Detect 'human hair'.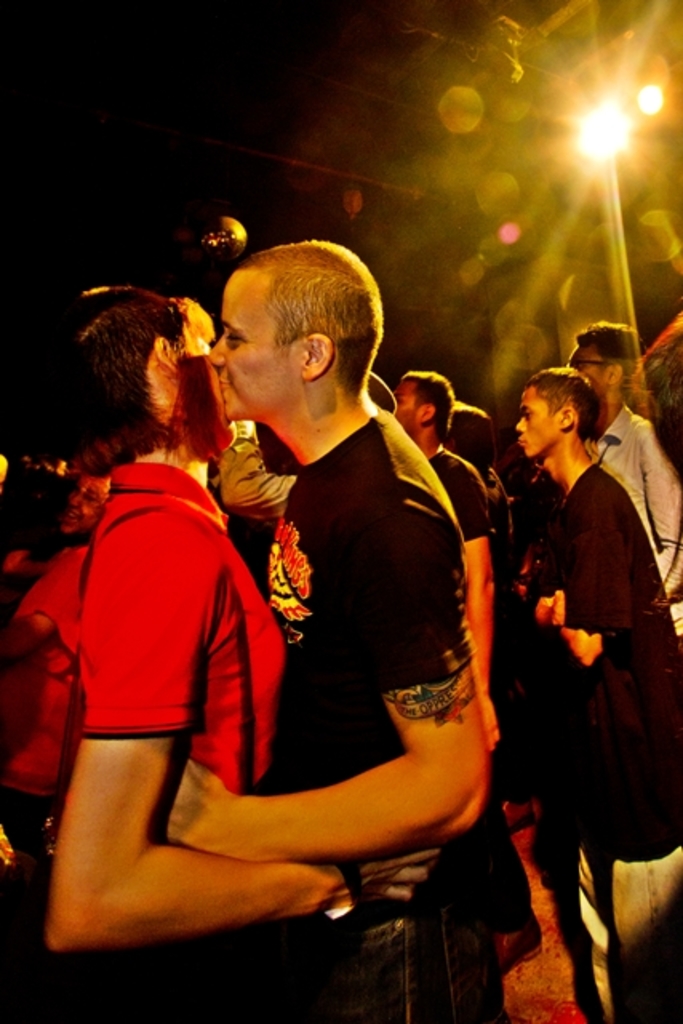
Detected at left=408, top=363, right=459, bottom=434.
